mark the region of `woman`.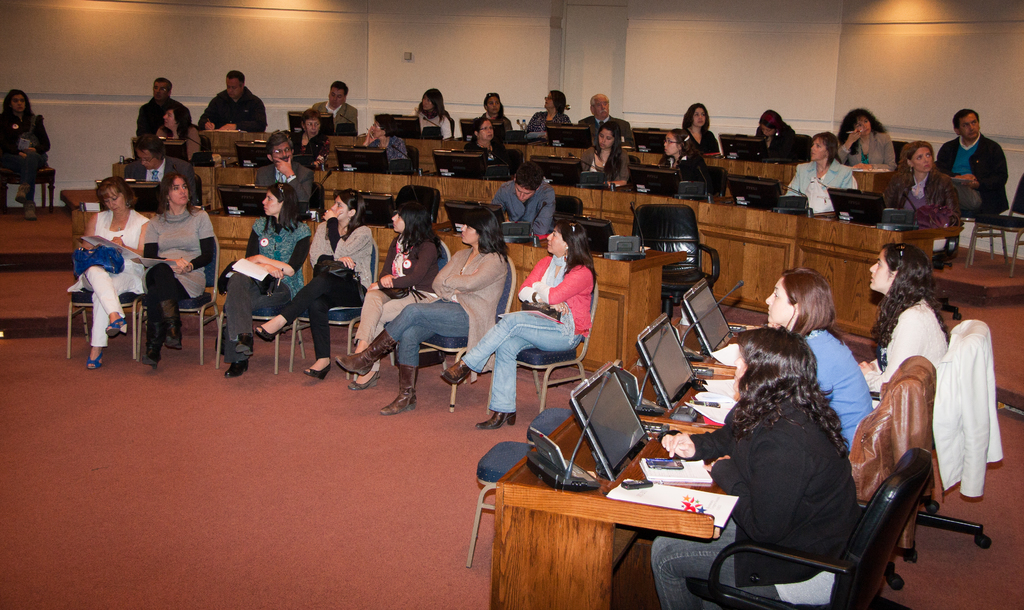
Region: x1=154, y1=105, x2=201, y2=163.
